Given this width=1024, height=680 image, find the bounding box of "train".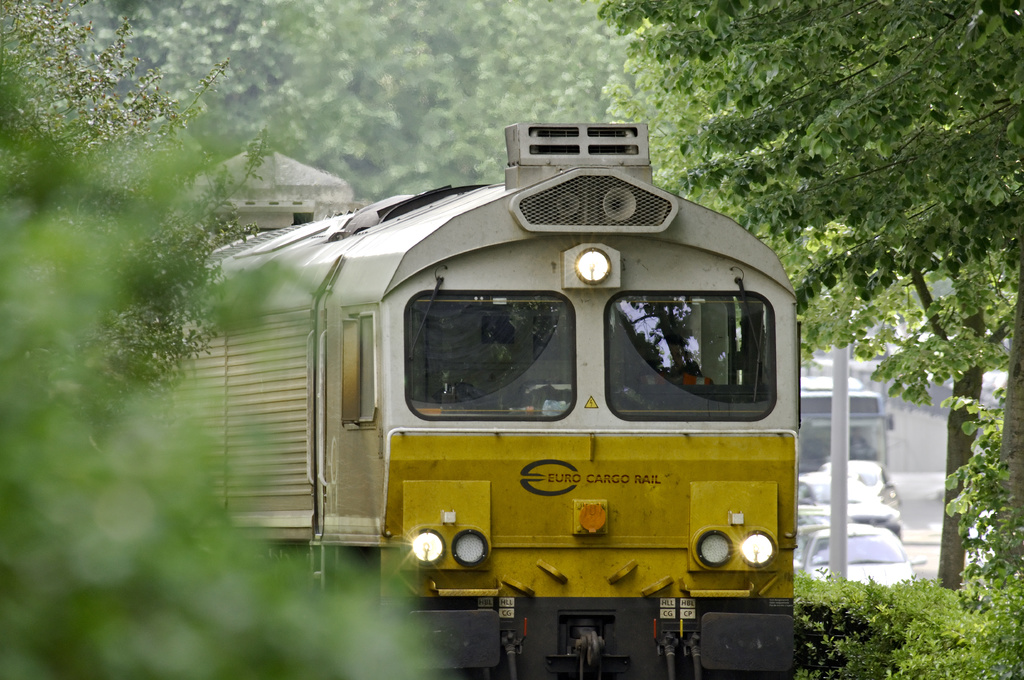
Rect(127, 121, 797, 679).
